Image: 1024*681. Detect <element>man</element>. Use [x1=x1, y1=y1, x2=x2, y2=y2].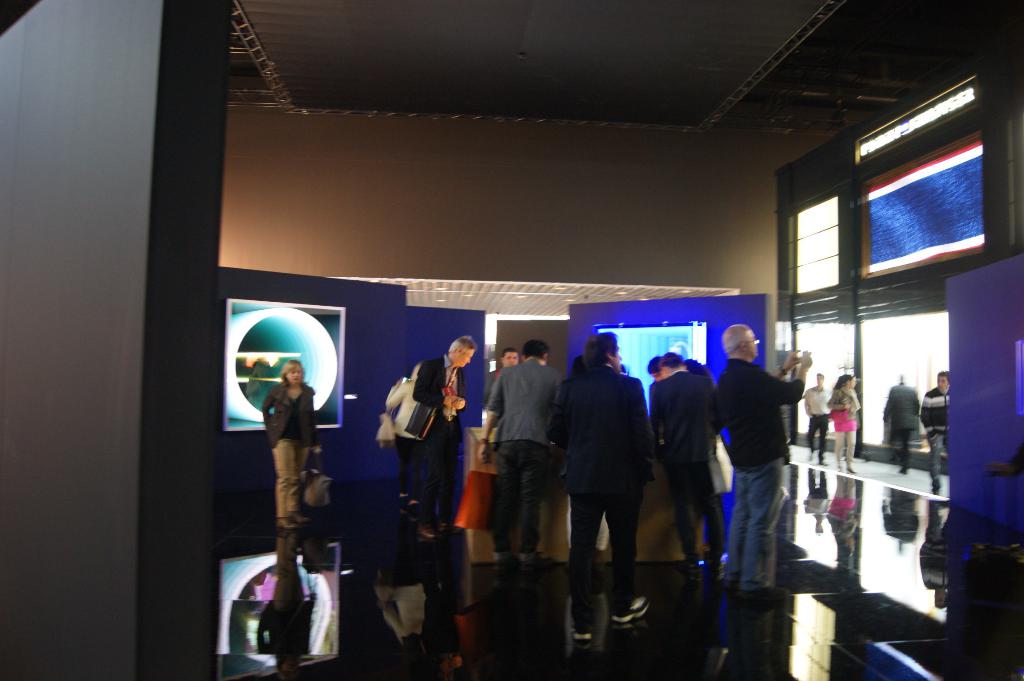
[x1=647, y1=353, x2=727, y2=566].
